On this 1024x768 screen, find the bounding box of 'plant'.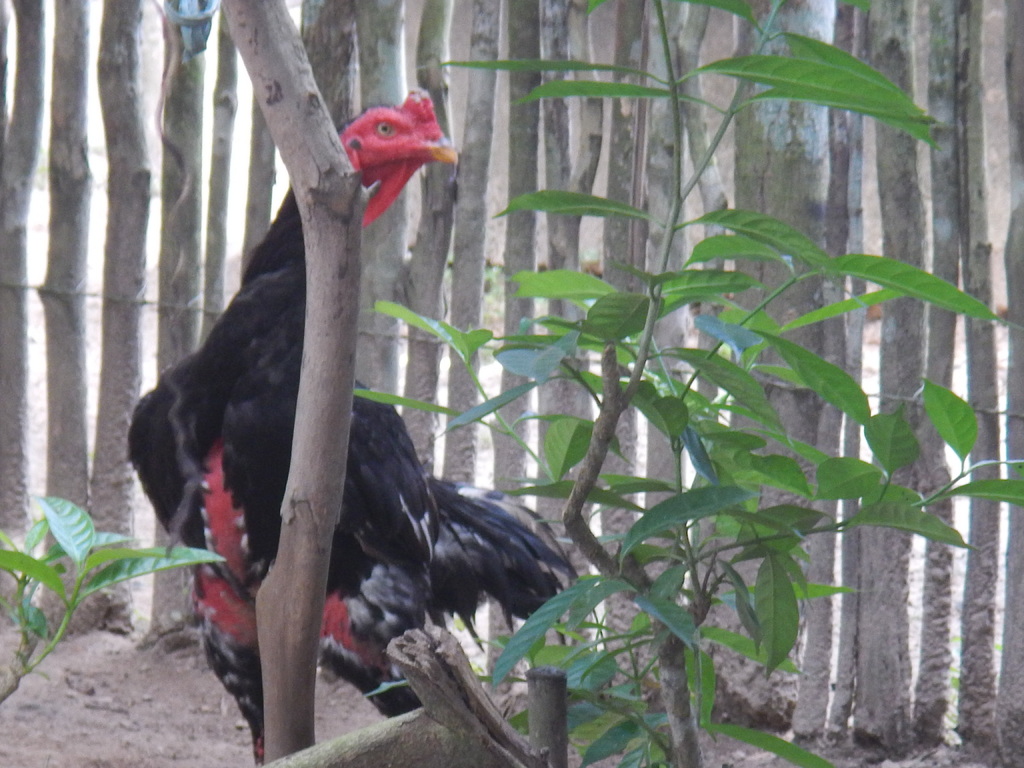
Bounding box: x1=350 y1=1 x2=1023 y2=767.
